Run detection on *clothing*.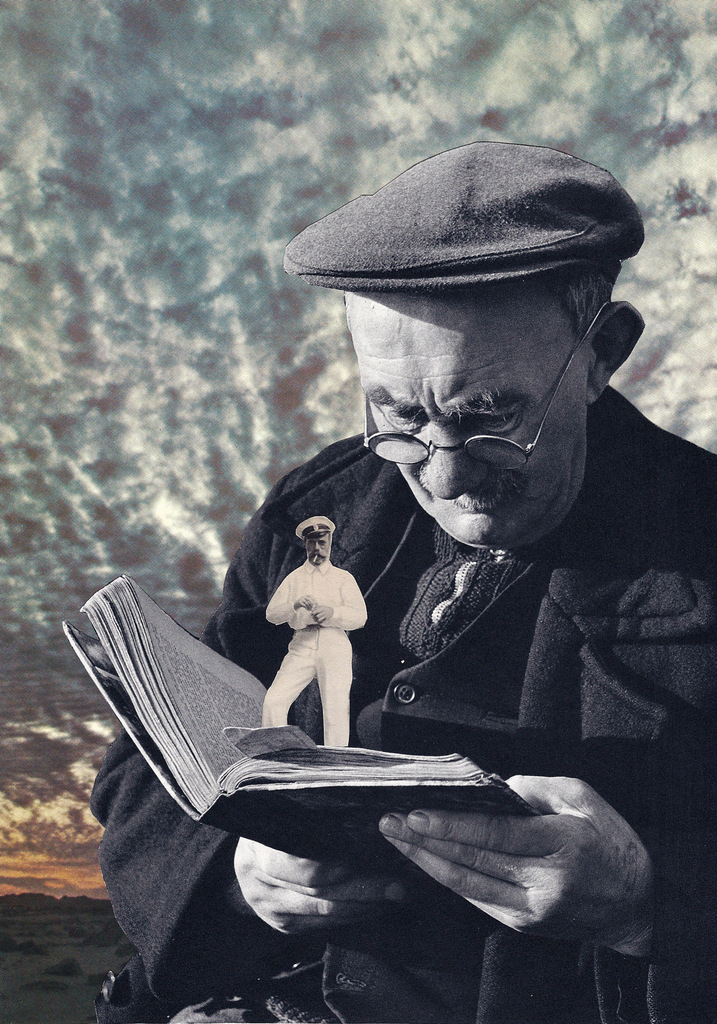
Result: <region>58, 383, 716, 1023</region>.
